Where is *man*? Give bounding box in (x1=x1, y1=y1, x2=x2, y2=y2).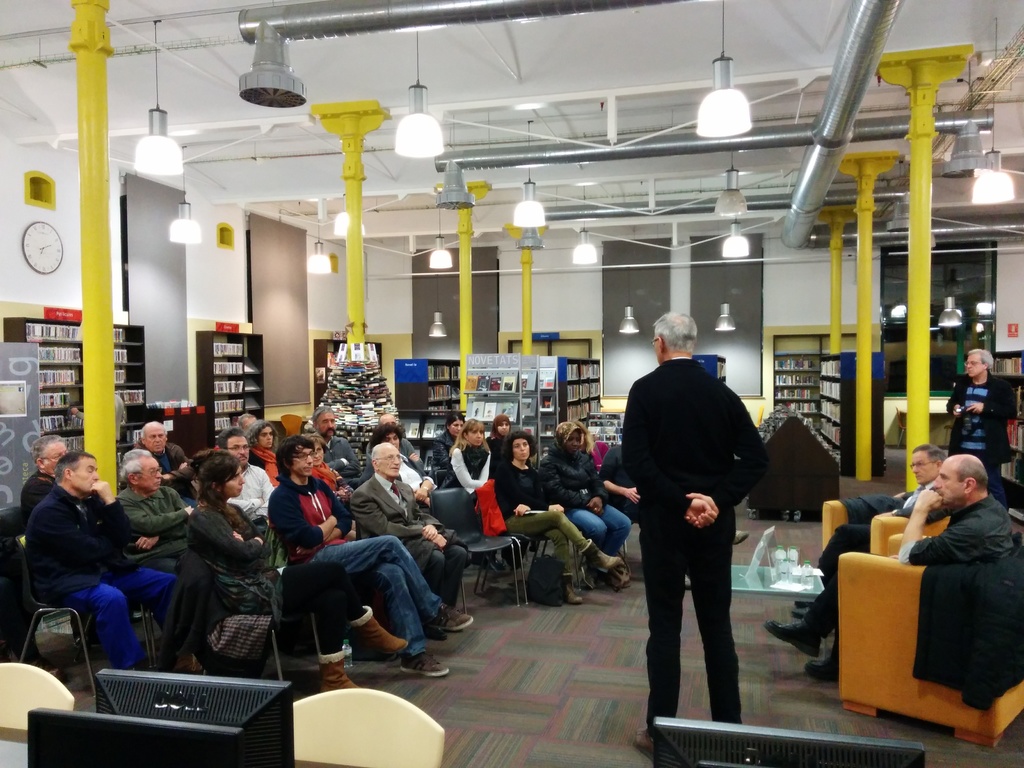
(x1=21, y1=433, x2=68, y2=531).
